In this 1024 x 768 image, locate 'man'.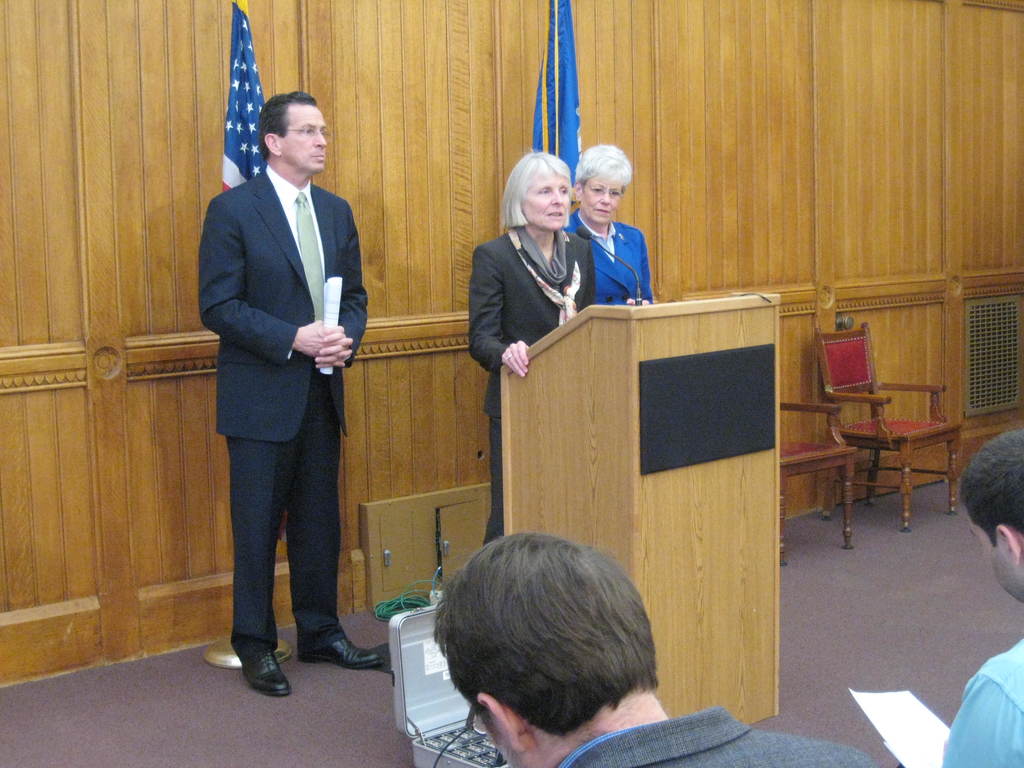
Bounding box: <region>179, 61, 367, 711</region>.
